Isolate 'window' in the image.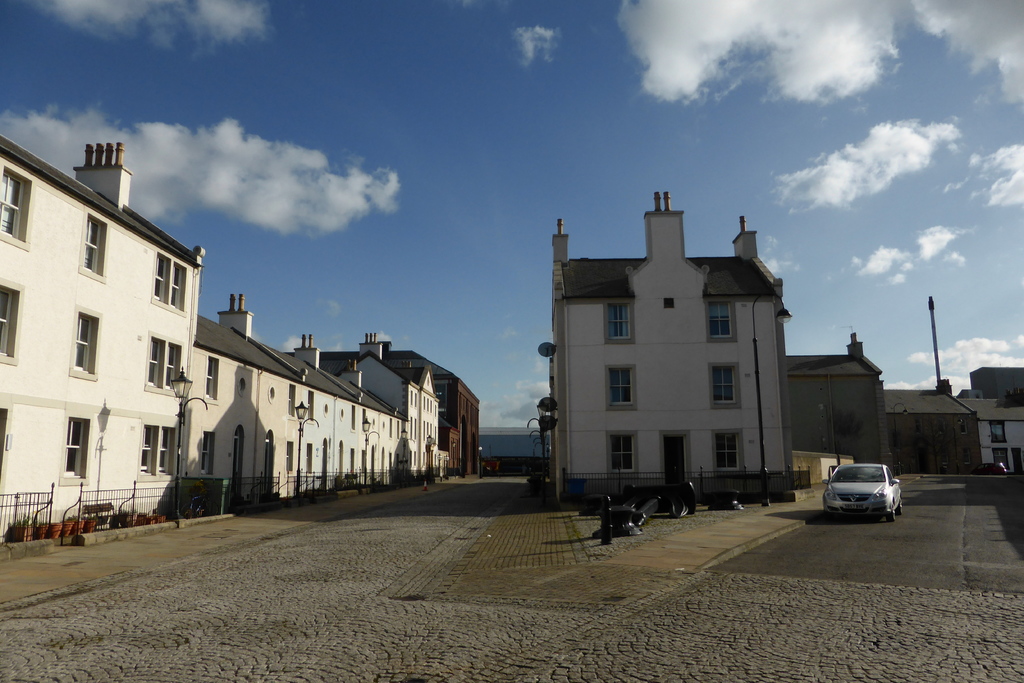
Isolated region: 200:432:216:473.
